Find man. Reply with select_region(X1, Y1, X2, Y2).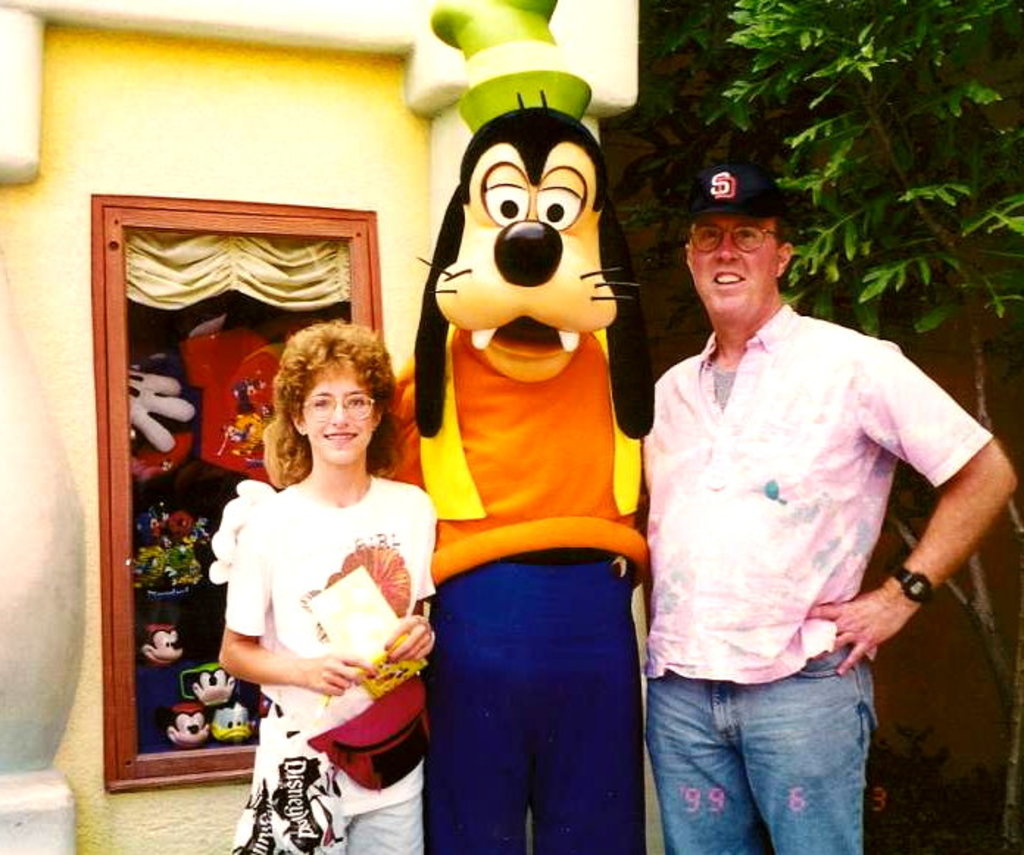
select_region(612, 174, 993, 852).
